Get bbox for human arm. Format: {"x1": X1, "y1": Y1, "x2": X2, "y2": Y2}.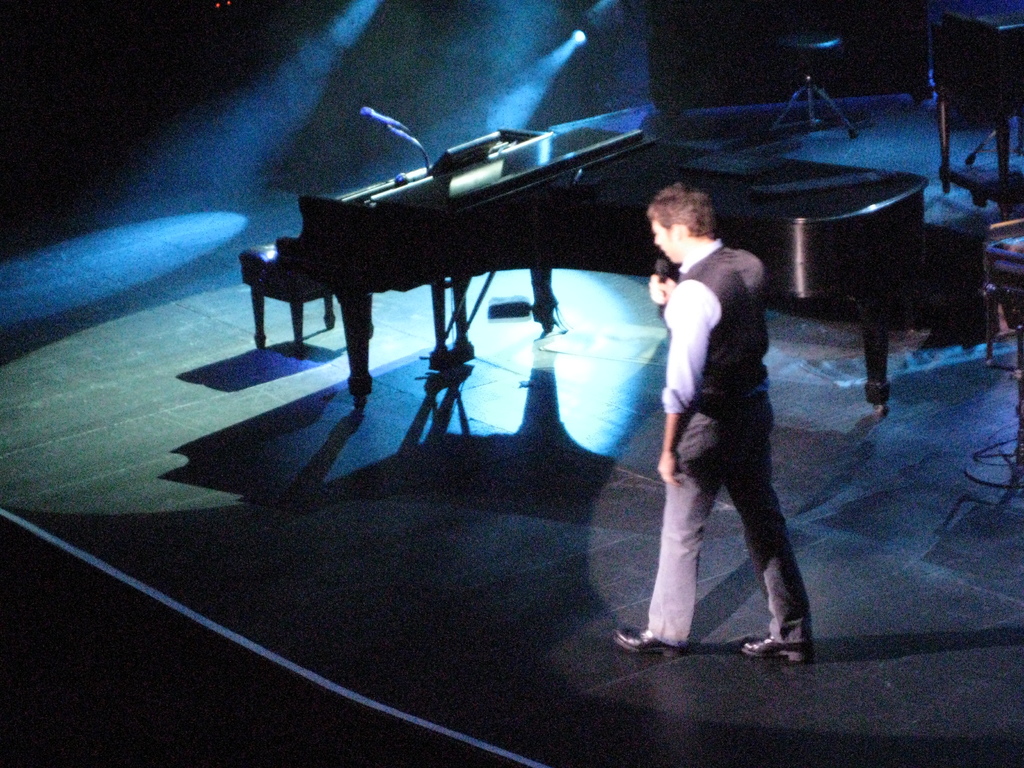
{"x1": 655, "y1": 294, "x2": 707, "y2": 483}.
